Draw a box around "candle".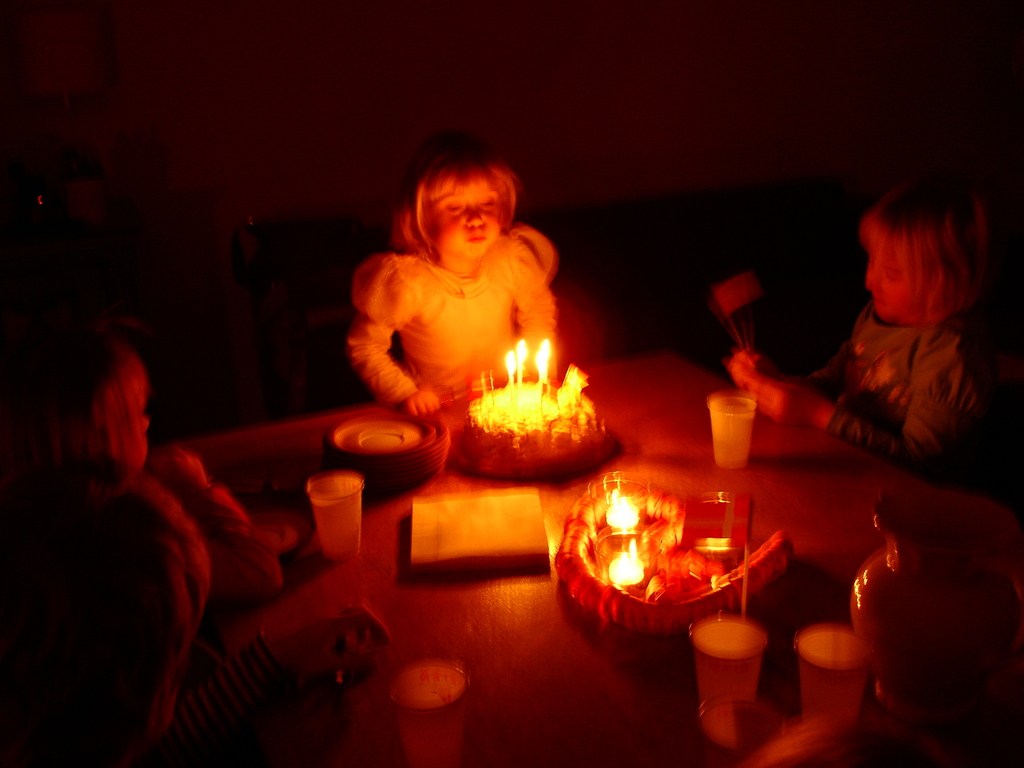
<region>607, 549, 650, 596</region>.
